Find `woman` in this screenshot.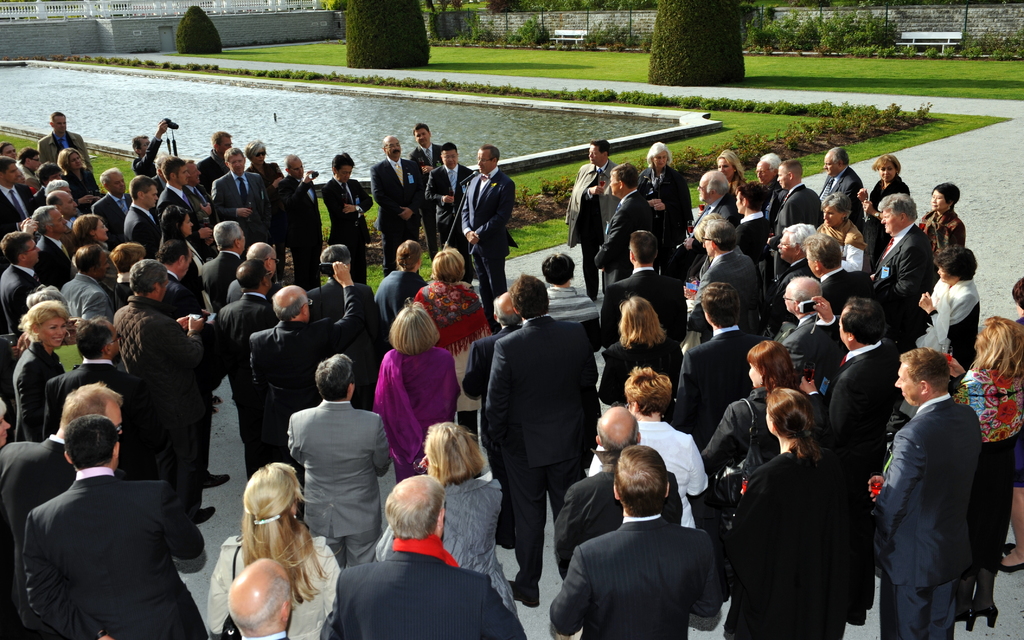
The bounding box for `woman` is locate(697, 335, 813, 494).
